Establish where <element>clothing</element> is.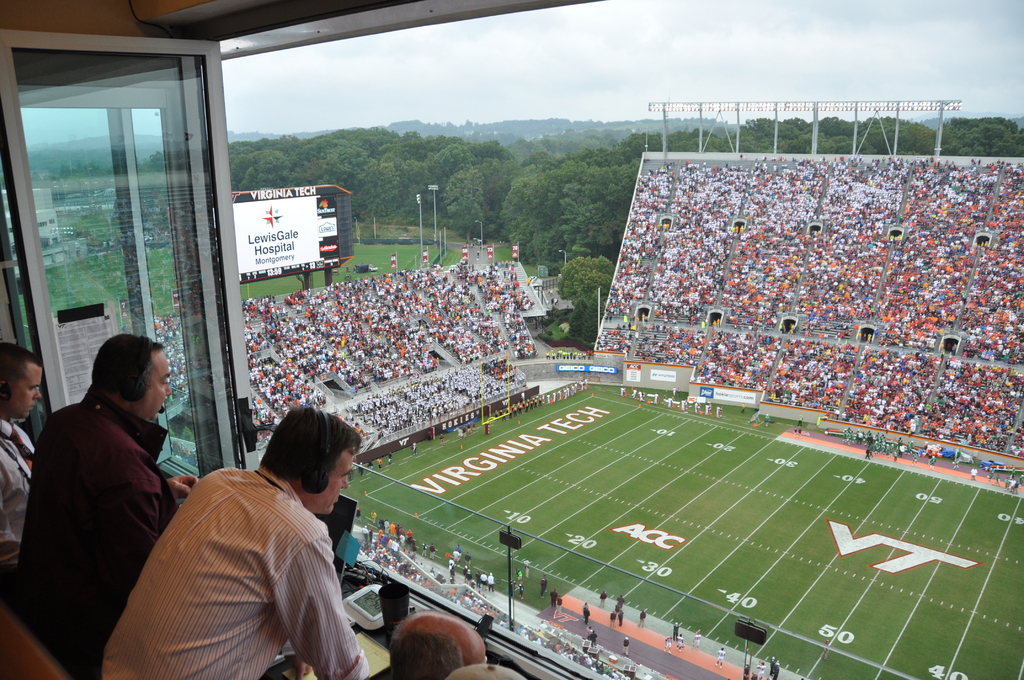
Established at <bbox>445, 553, 447, 559</bbox>.
